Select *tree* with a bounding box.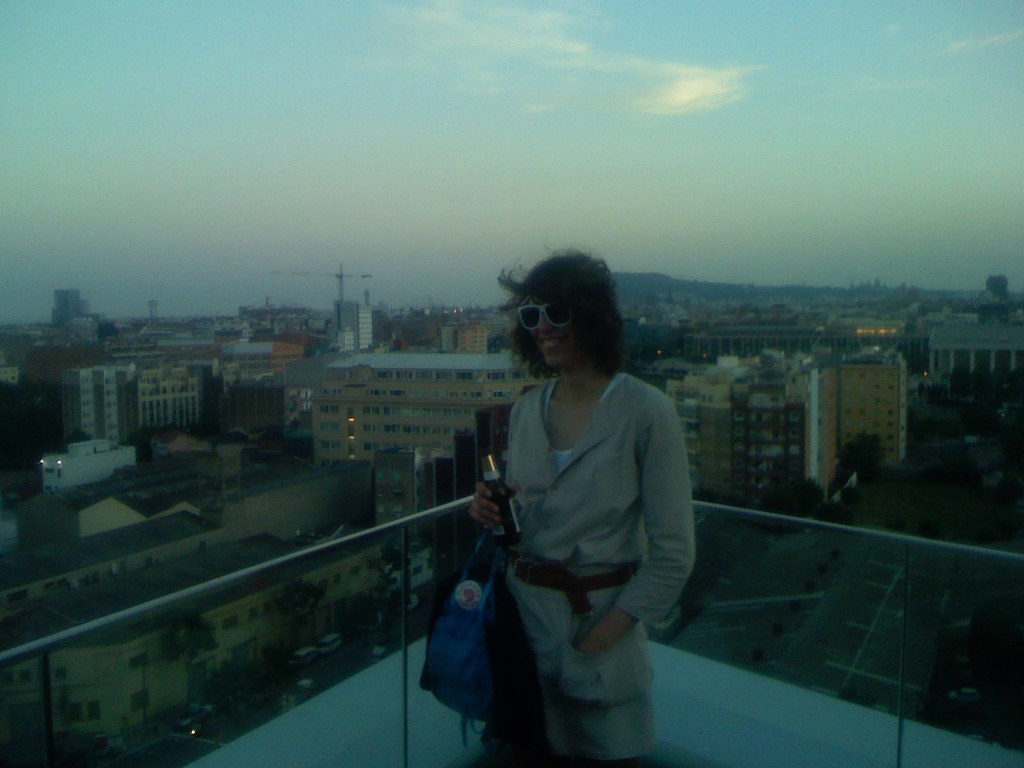
<bbox>832, 429, 886, 485</bbox>.
